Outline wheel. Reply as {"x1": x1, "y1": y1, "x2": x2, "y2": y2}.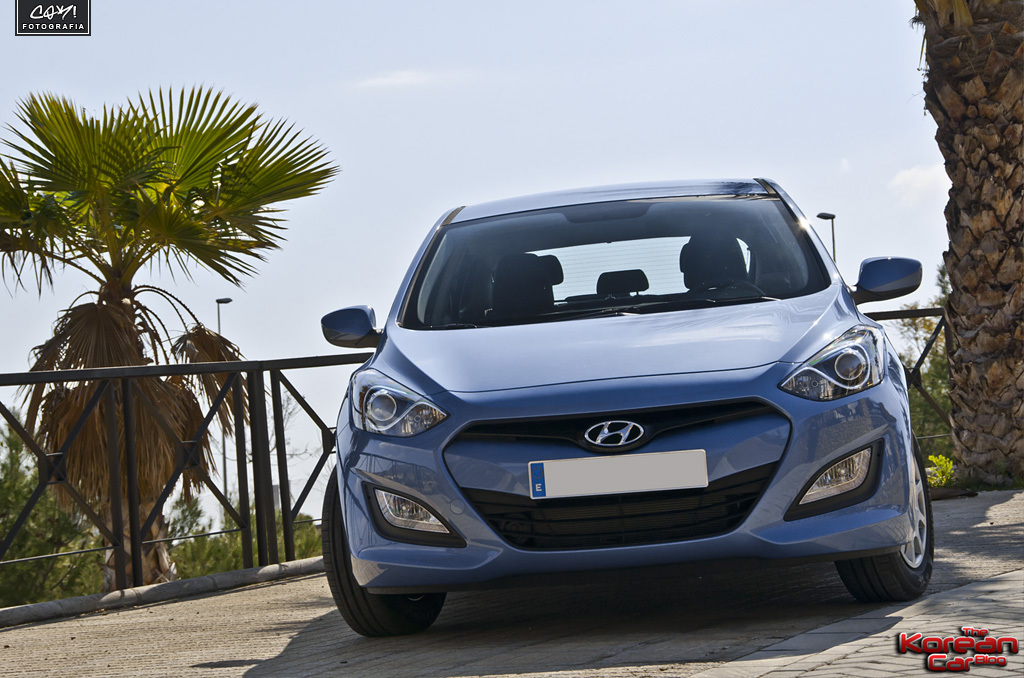
{"x1": 836, "y1": 430, "x2": 940, "y2": 607}.
